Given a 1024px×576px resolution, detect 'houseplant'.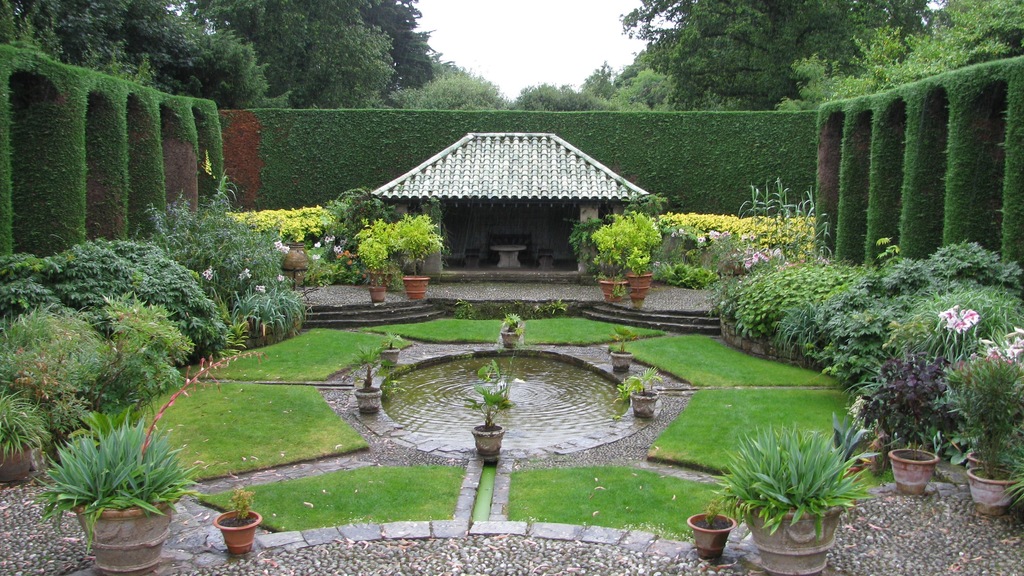
[606, 327, 632, 372].
